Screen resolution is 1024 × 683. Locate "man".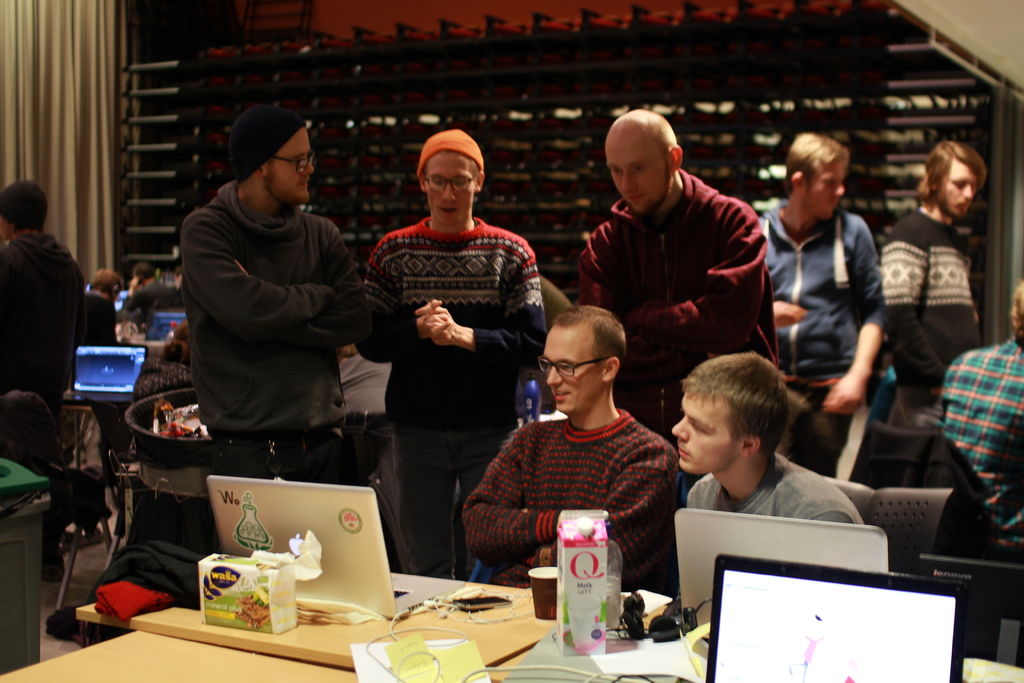
x1=0, y1=179, x2=87, y2=407.
